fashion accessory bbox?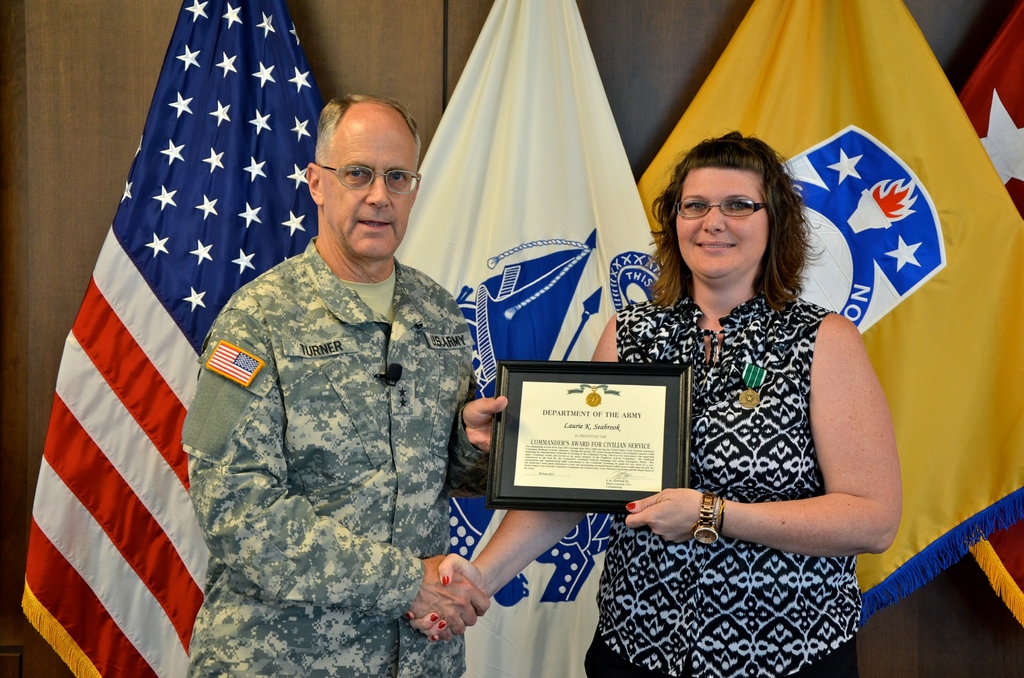
select_region(719, 494, 727, 540)
